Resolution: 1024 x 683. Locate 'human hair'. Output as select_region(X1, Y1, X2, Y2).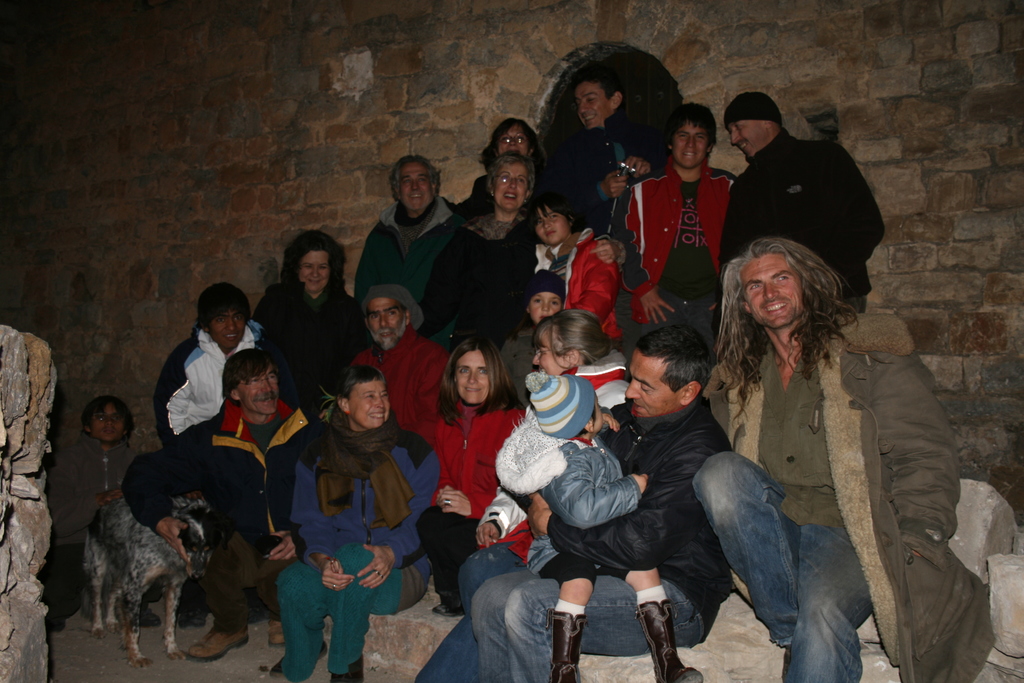
select_region(525, 186, 583, 245).
